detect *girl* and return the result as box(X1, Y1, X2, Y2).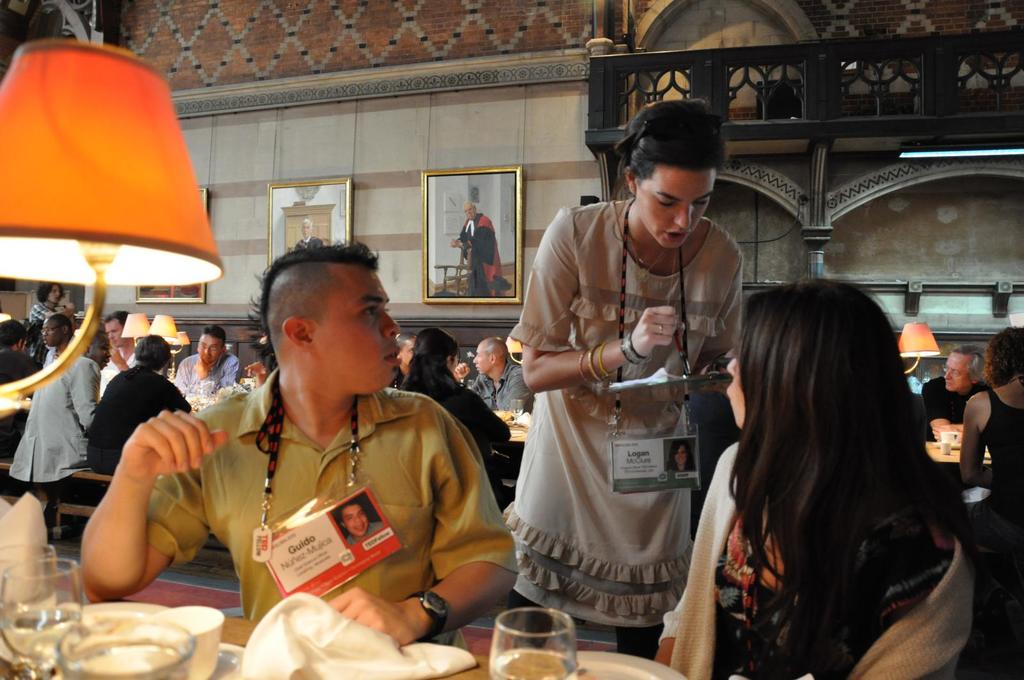
box(659, 280, 975, 679).
